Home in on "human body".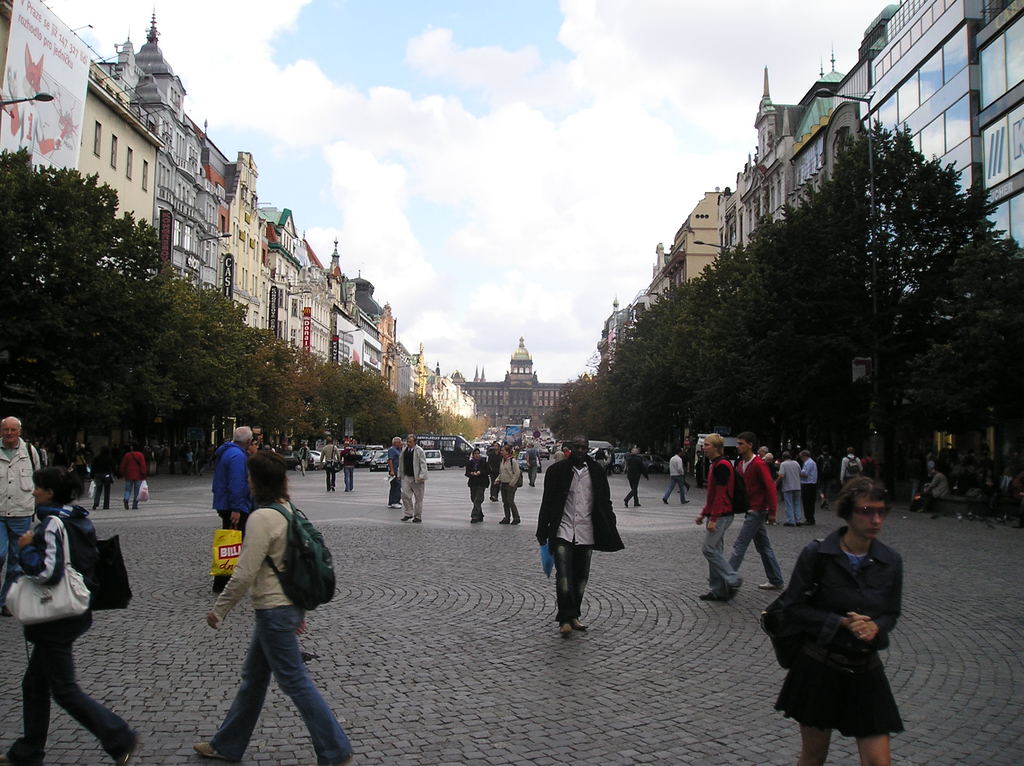
Homed in at [388, 447, 403, 507].
